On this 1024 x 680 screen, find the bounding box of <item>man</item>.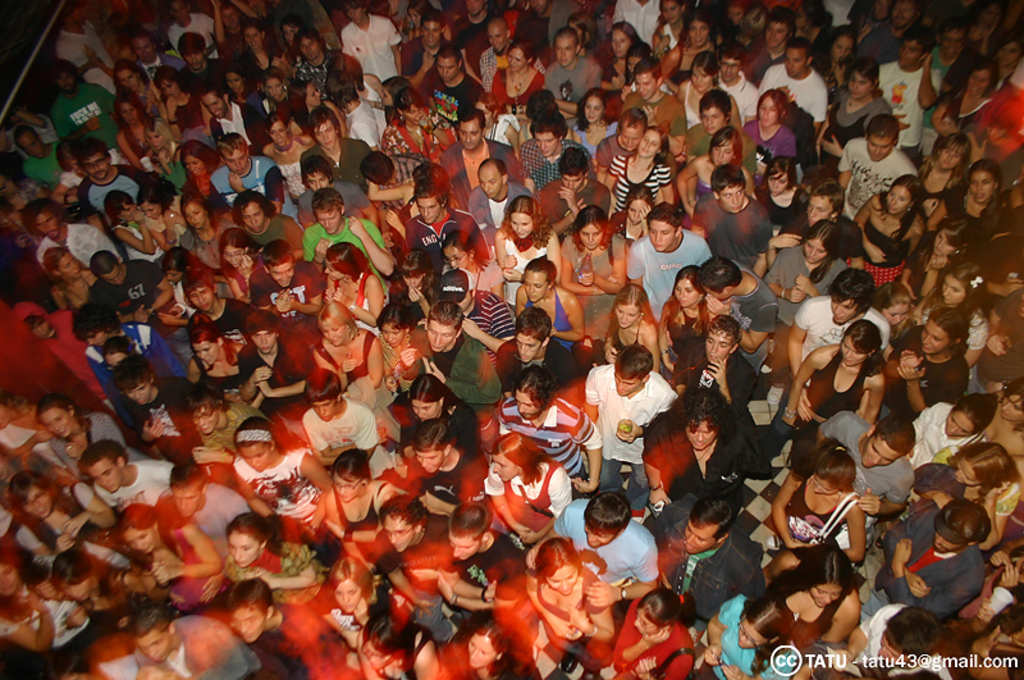
Bounding box: box(79, 438, 174, 506).
